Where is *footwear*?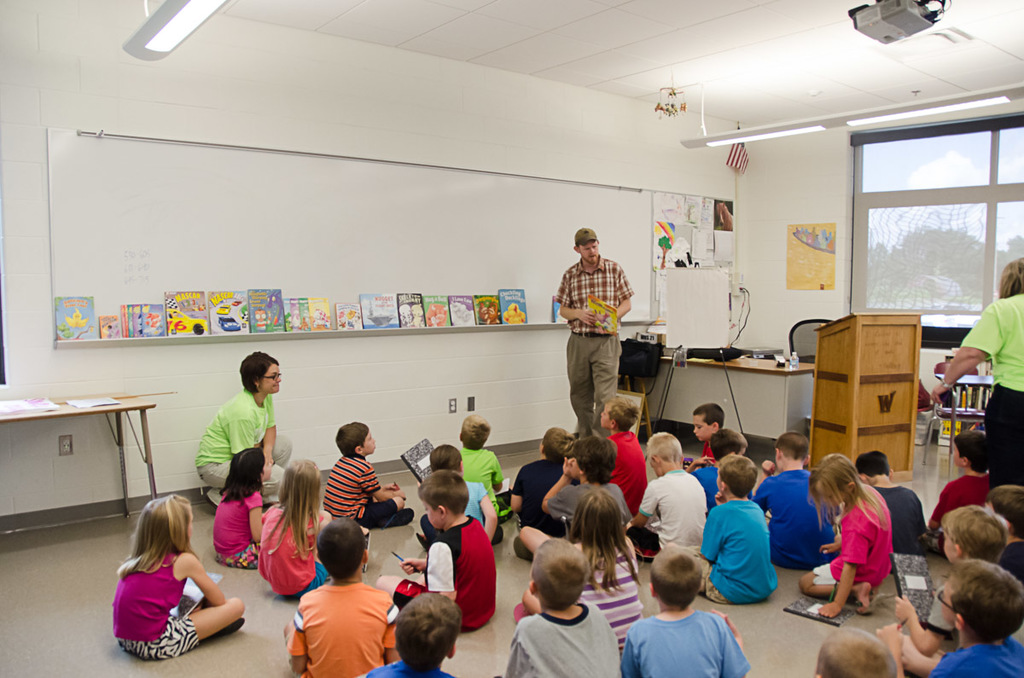
<box>389,509,411,531</box>.
